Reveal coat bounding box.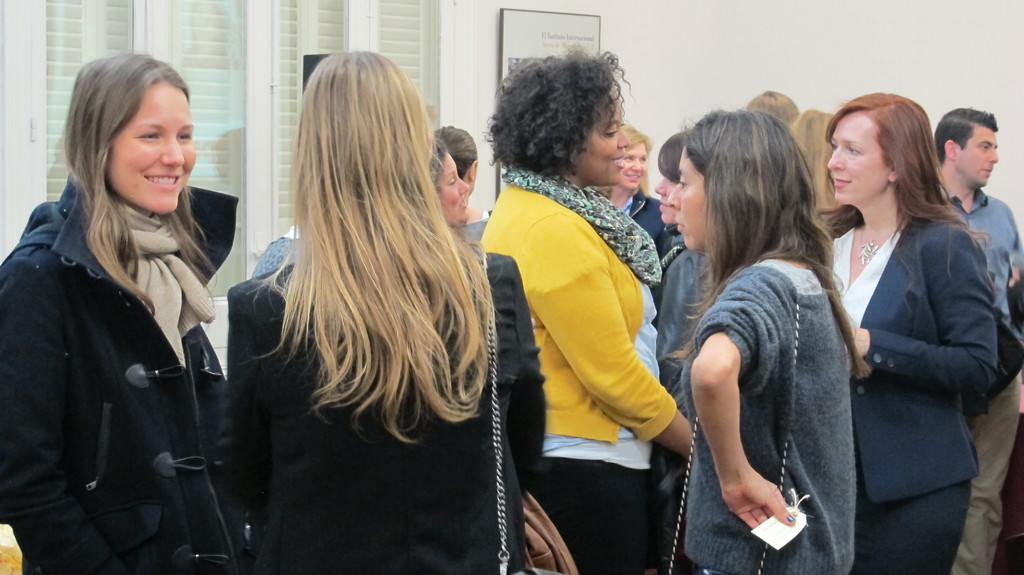
Revealed: crop(219, 260, 525, 574).
